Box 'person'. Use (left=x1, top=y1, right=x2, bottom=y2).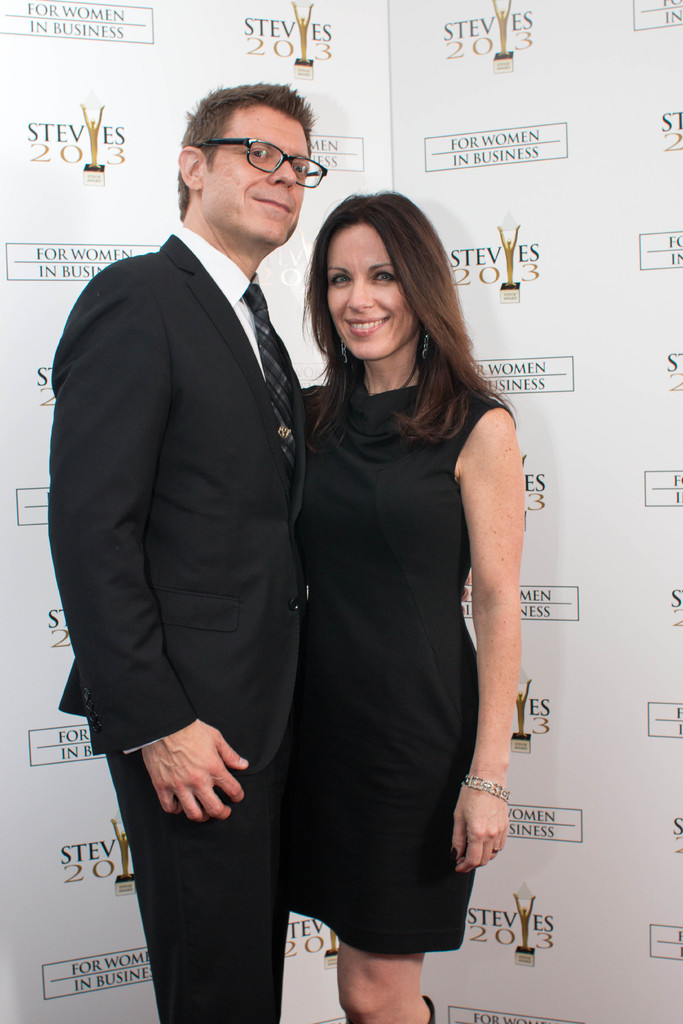
(left=215, top=138, right=509, bottom=1023).
